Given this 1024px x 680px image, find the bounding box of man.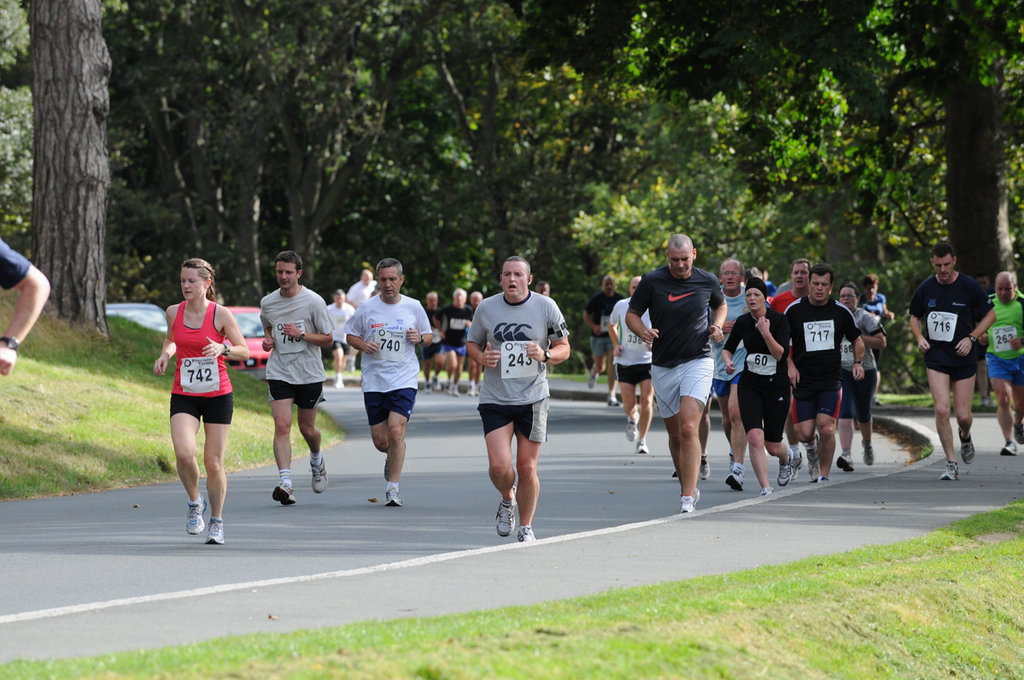
pyautogui.locateOnScreen(260, 250, 331, 506).
